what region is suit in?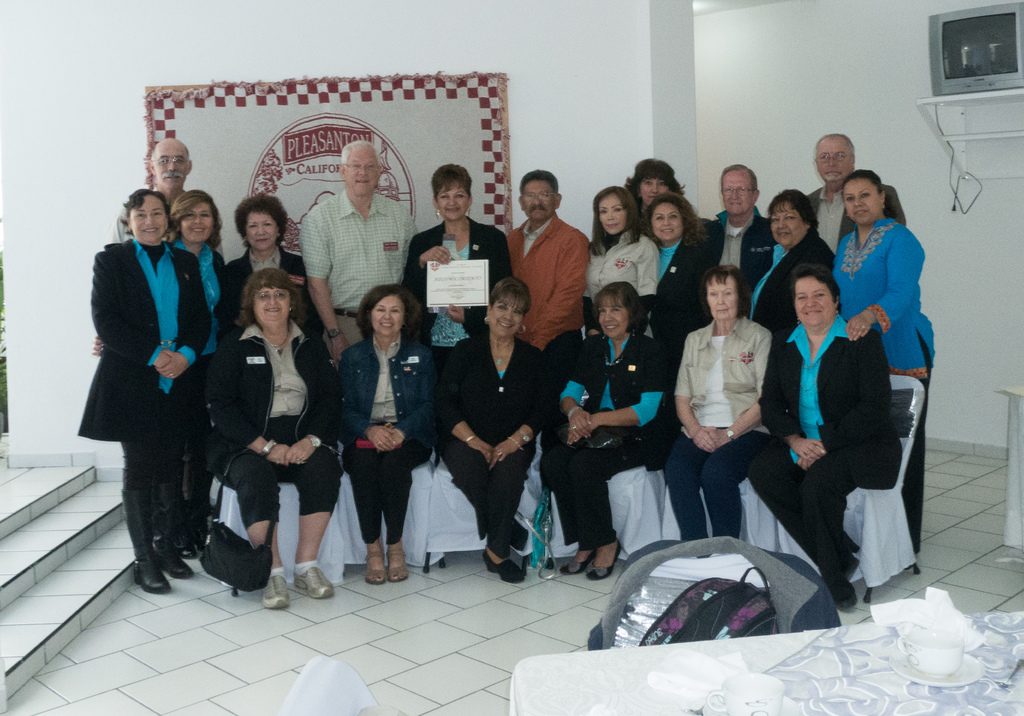
(396, 219, 513, 345).
